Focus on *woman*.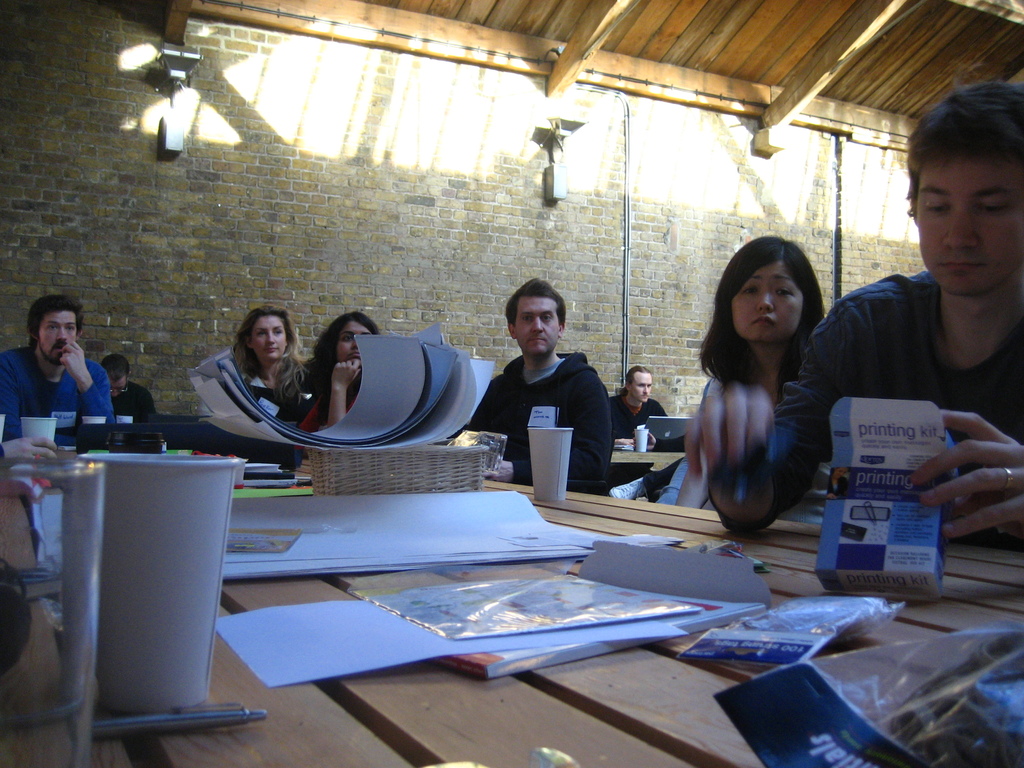
Focused at Rect(296, 315, 387, 435).
